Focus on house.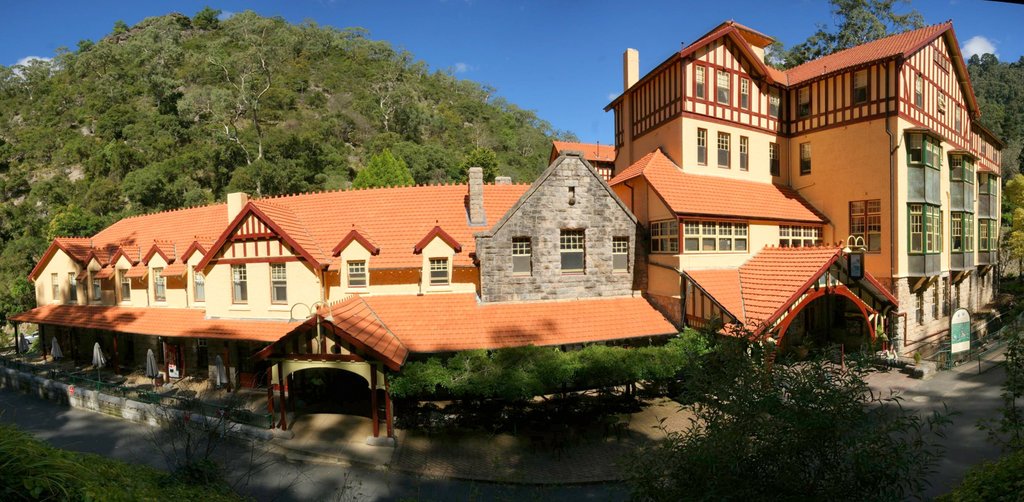
Focused at 5, 143, 680, 441.
